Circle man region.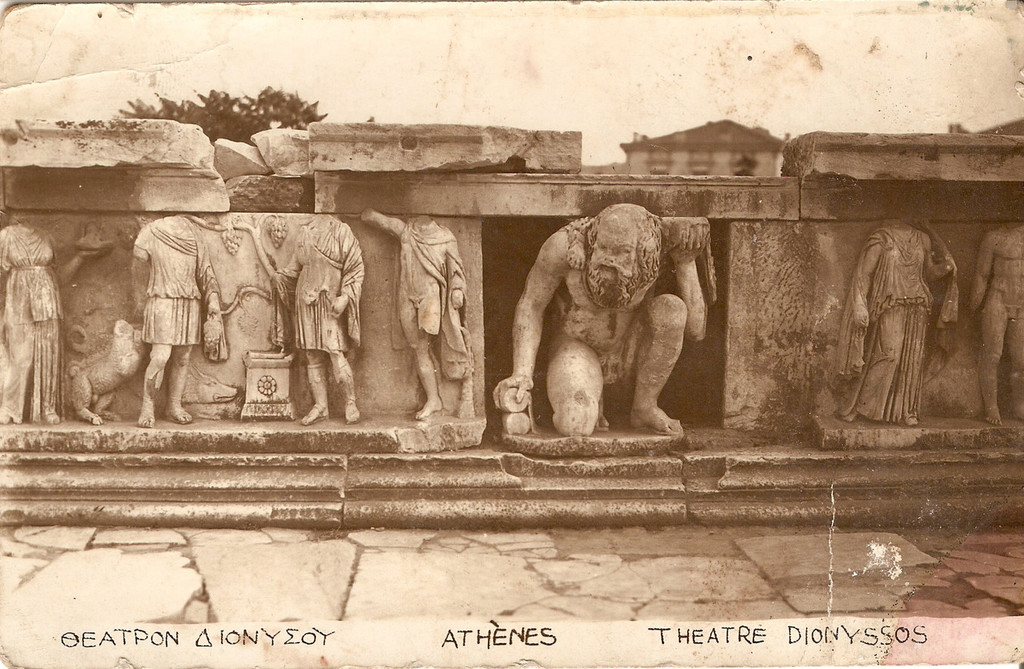
Region: {"x1": 273, "y1": 212, "x2": 368, "y2": 423}.
